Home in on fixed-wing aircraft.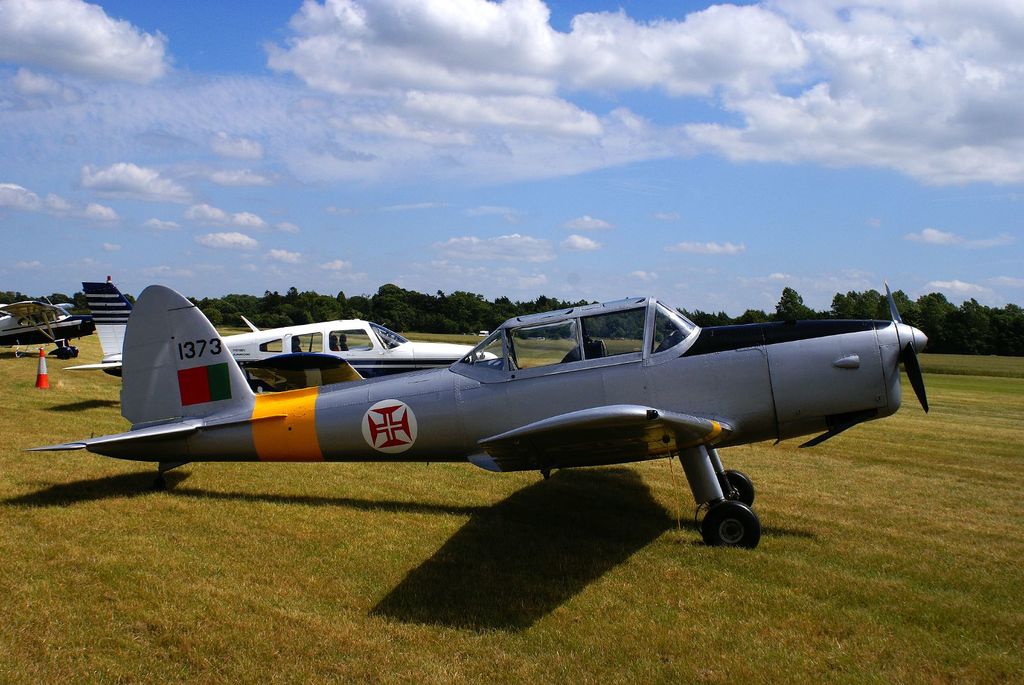
Homed in at select_region(87, 271, 940, 544).
